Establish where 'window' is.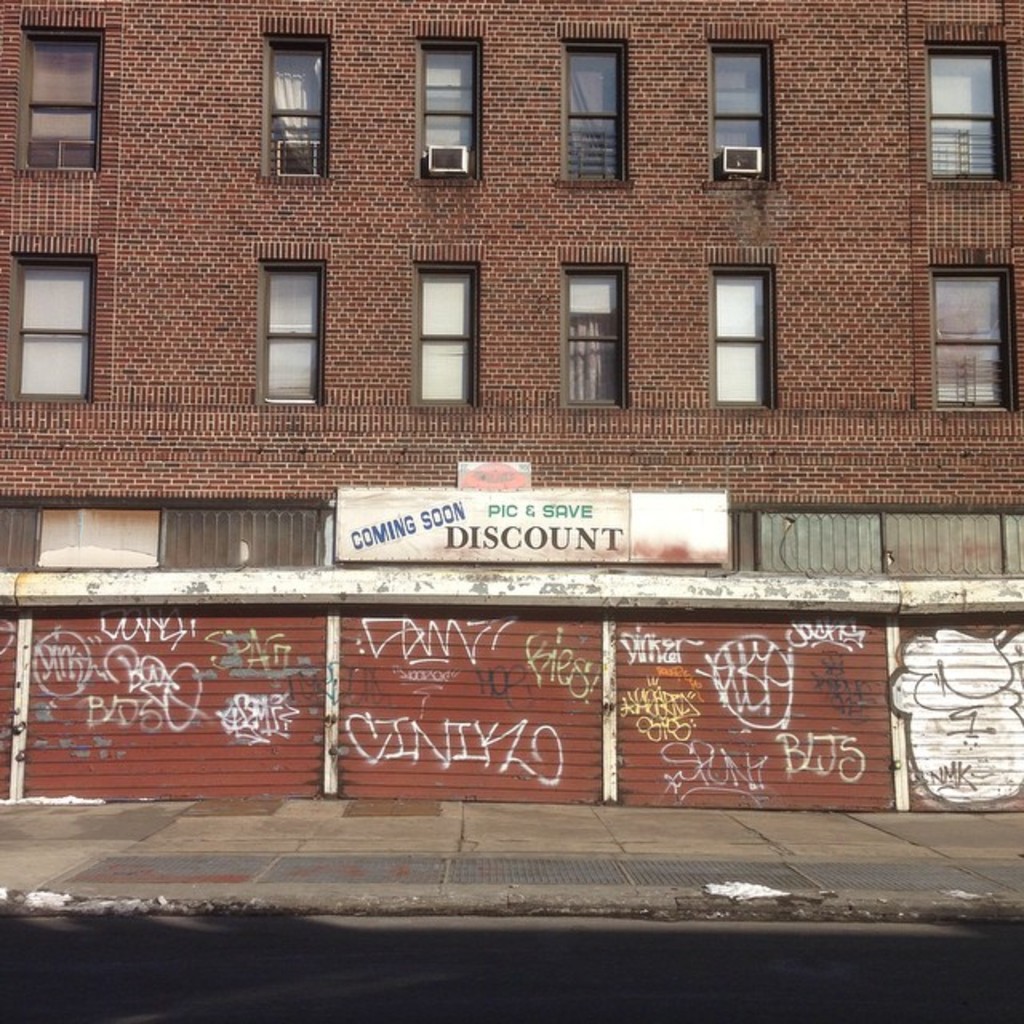
Established at left=712, top=37, right=782, bottom=184.
